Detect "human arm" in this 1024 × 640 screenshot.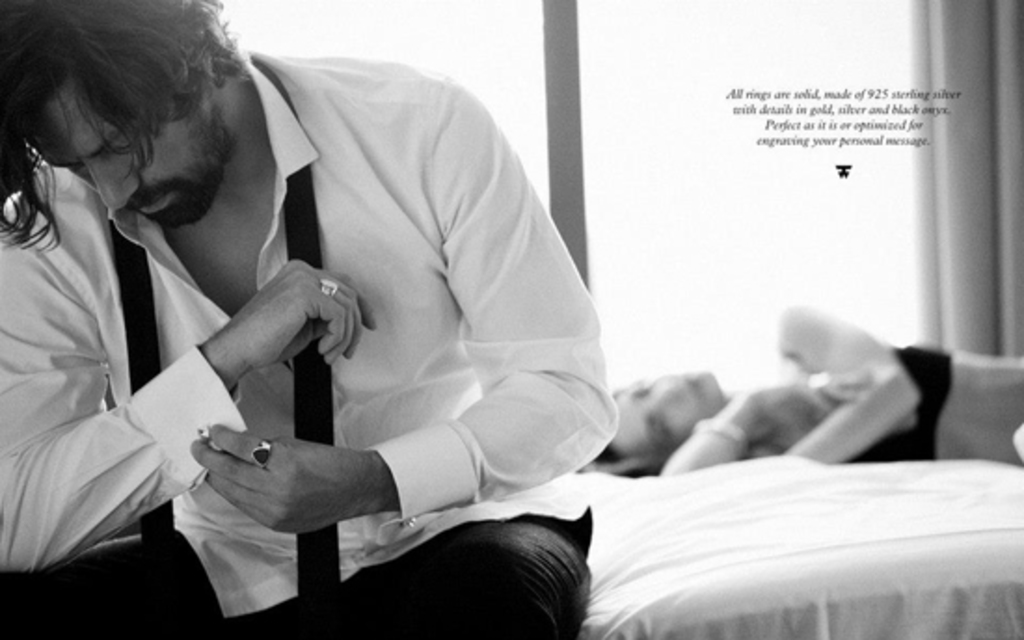
Detection: 242:153:570:569.
